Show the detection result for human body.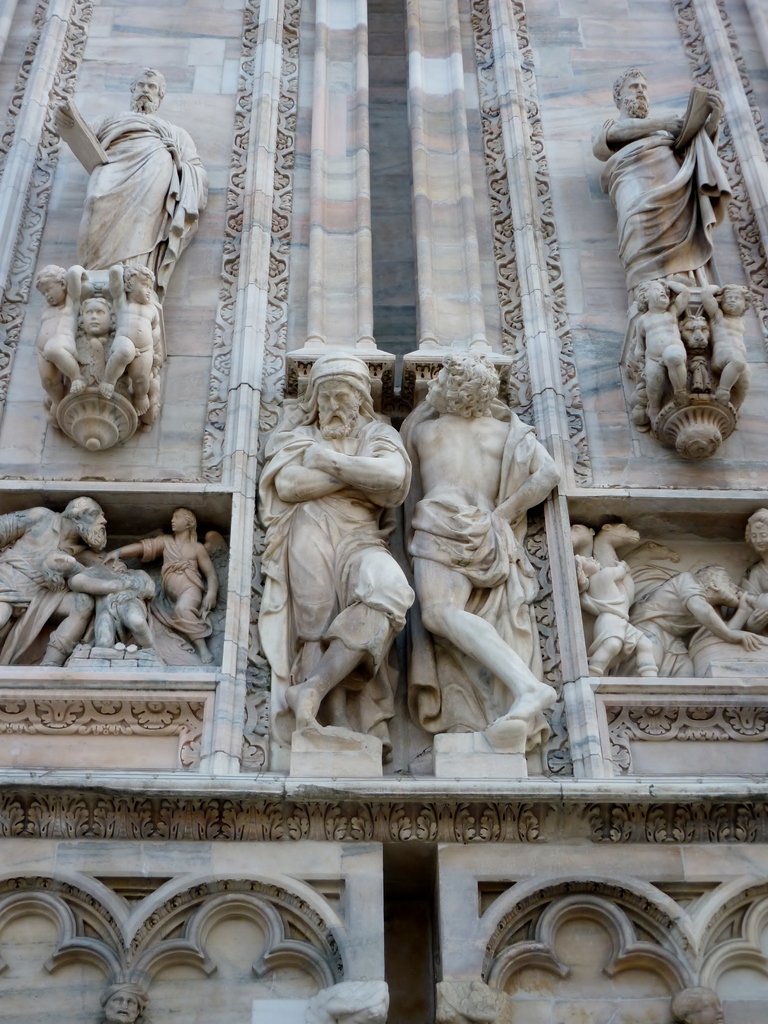
box(72, 547, 149, 641).
